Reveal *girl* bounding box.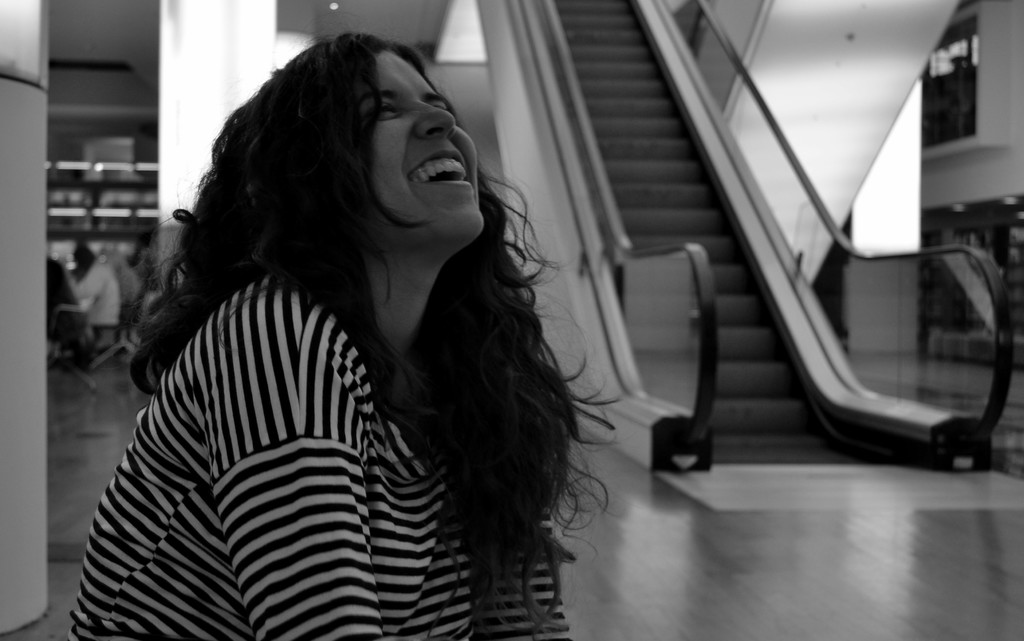
Revealed: x1=75, y1=35, x2=587, y2=640.
